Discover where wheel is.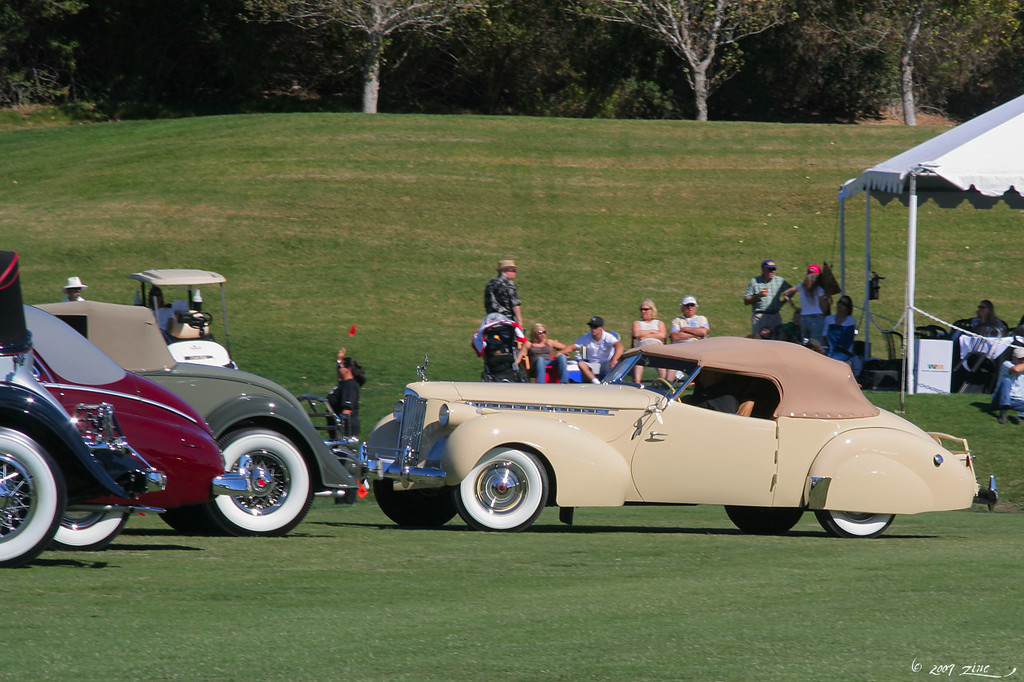
Discovered at {"x1": 51, "y1": 511, "x2": 130, "y2": 550}.
